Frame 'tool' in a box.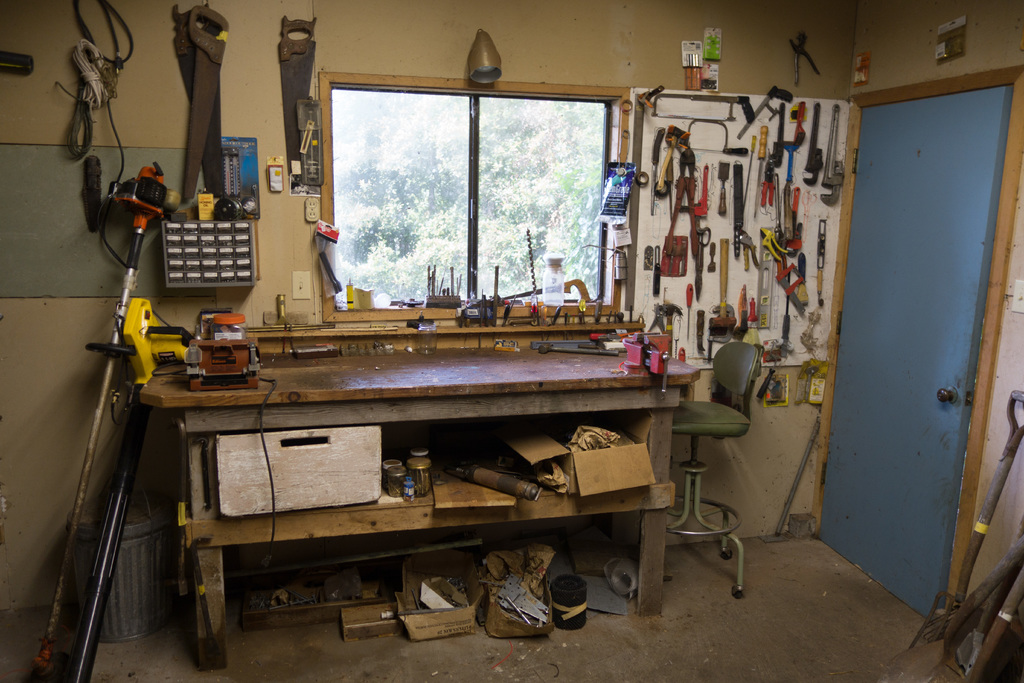
444,265,457,304.
